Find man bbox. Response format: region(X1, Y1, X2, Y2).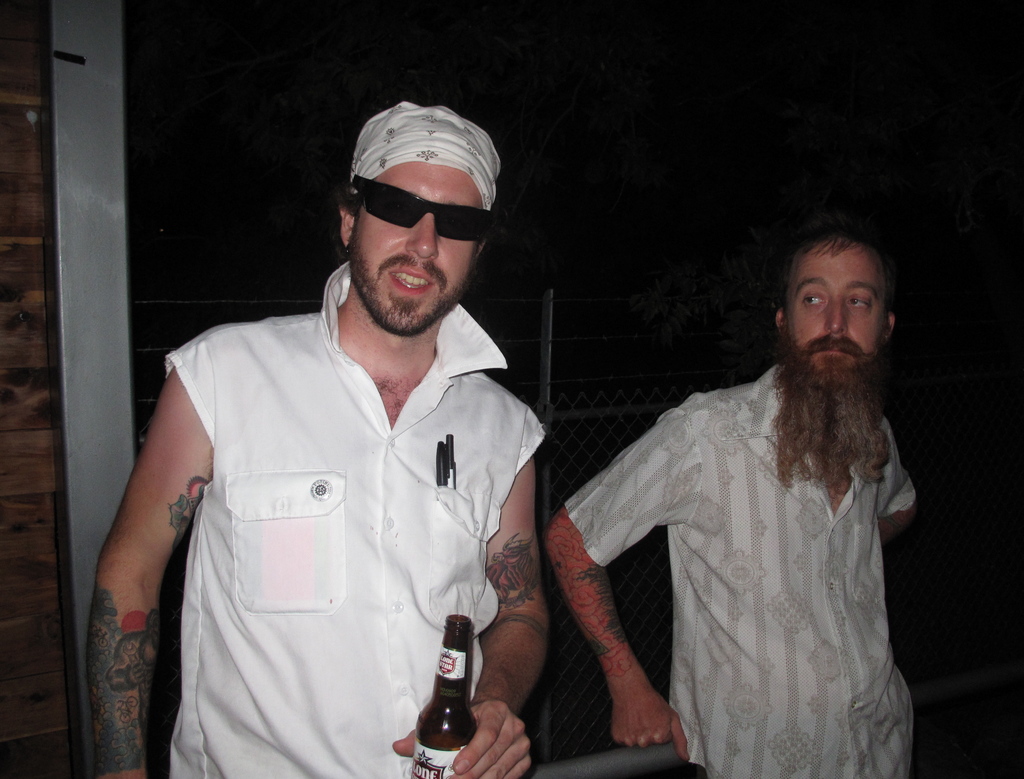
region(103, 56, 563, 778).
